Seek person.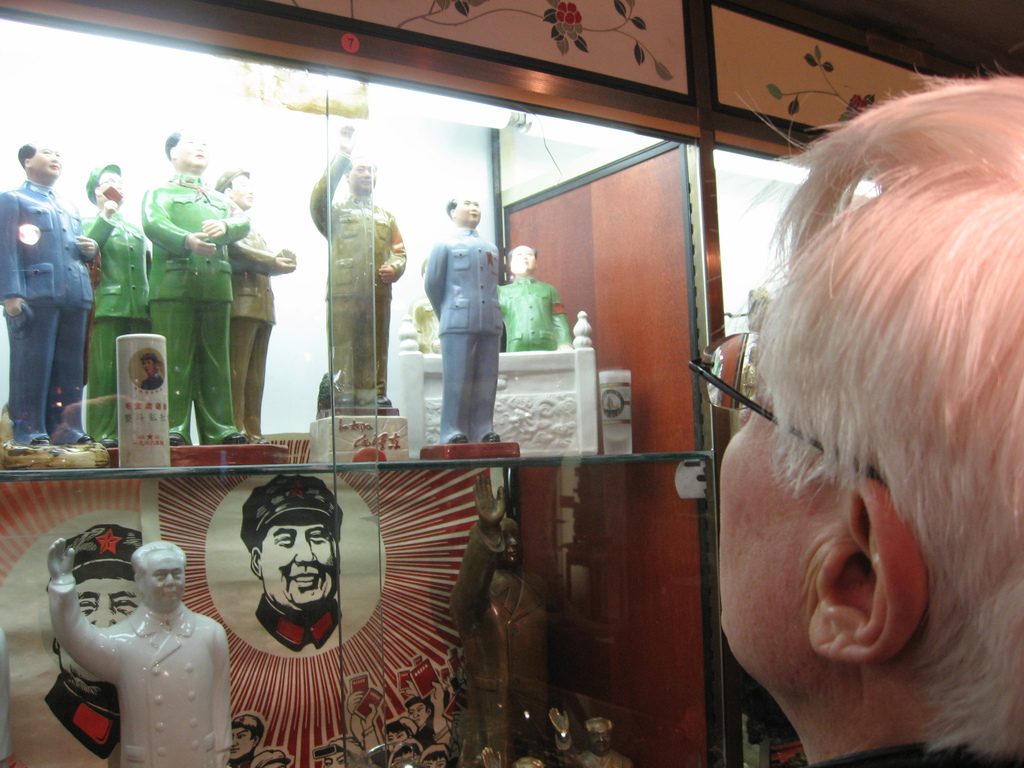
BBox(420, 163, 513, 475).
